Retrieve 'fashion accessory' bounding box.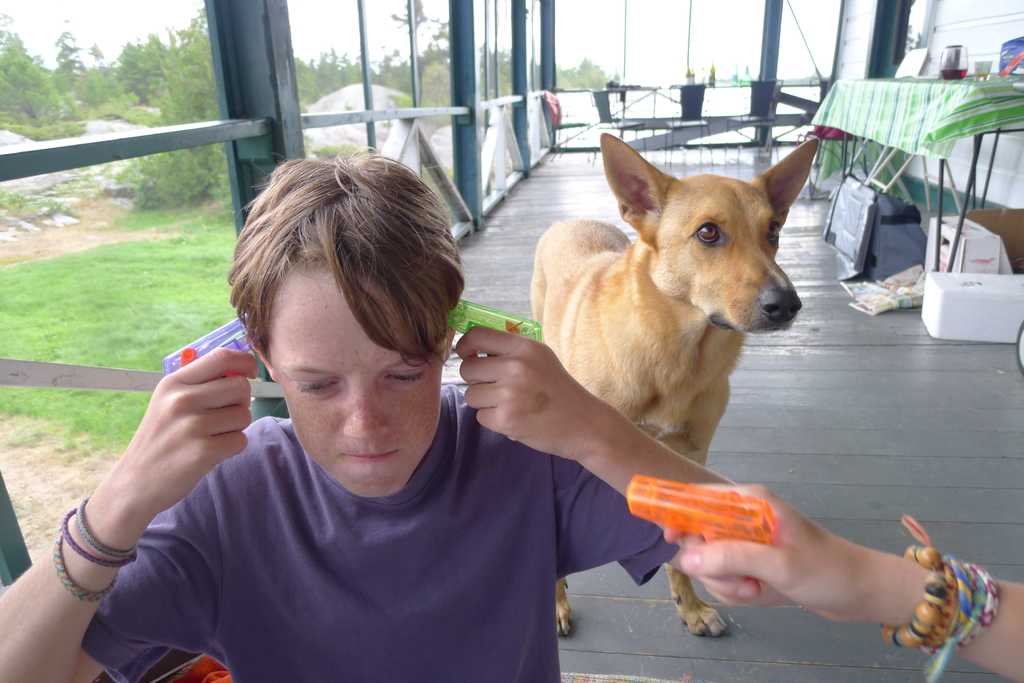
Bounding box: (left=63, top=502, right=123, bottom=570).
